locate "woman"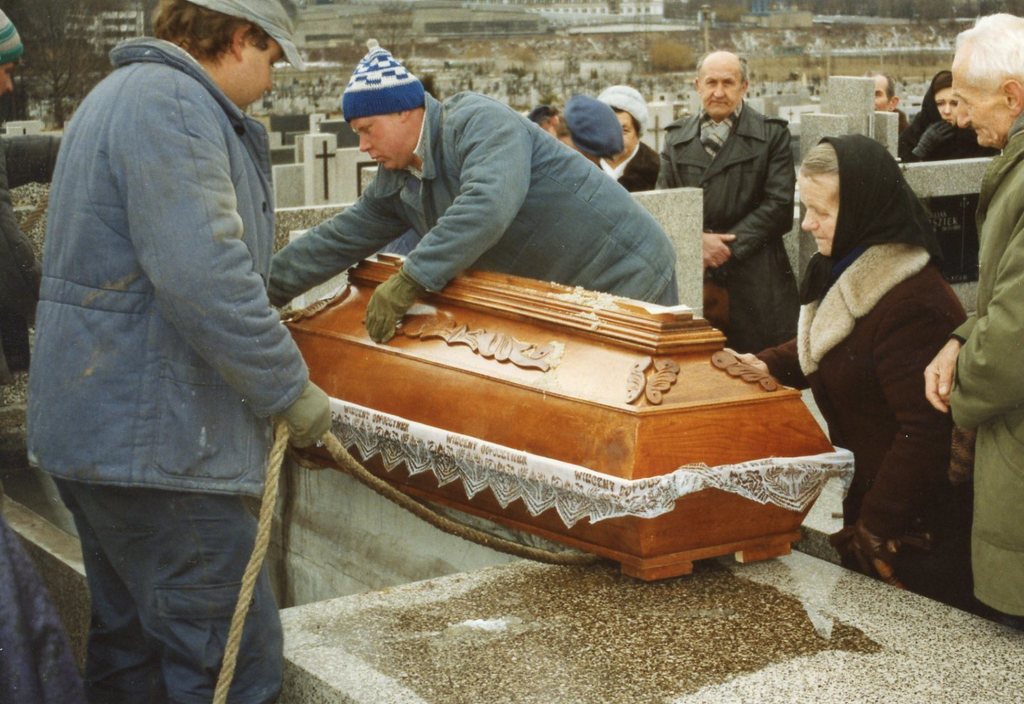
Rect(784, 109, 974, 594)
